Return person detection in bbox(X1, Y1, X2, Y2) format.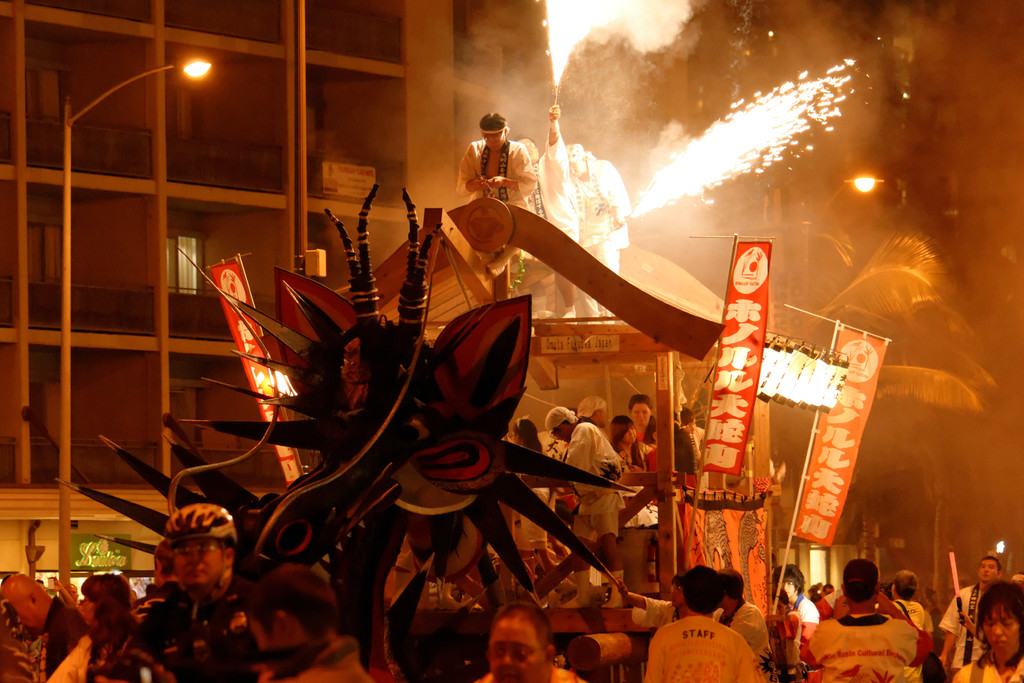
bbox(127, 589, 138, 605).
